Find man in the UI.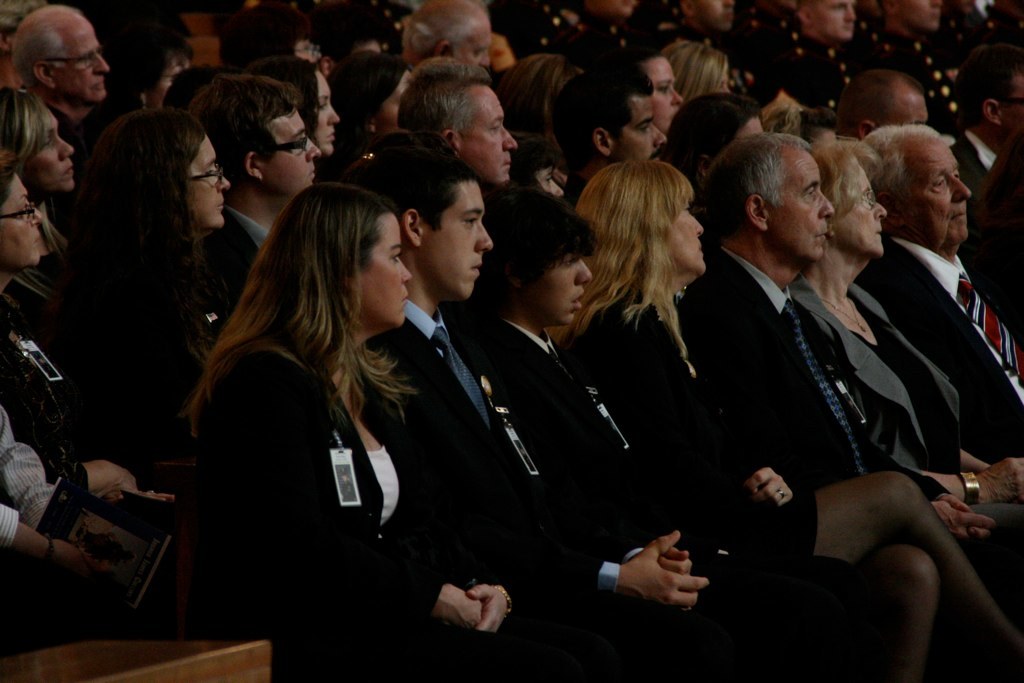
UI element at [left=361, top=155, right=708, bottom=682].
